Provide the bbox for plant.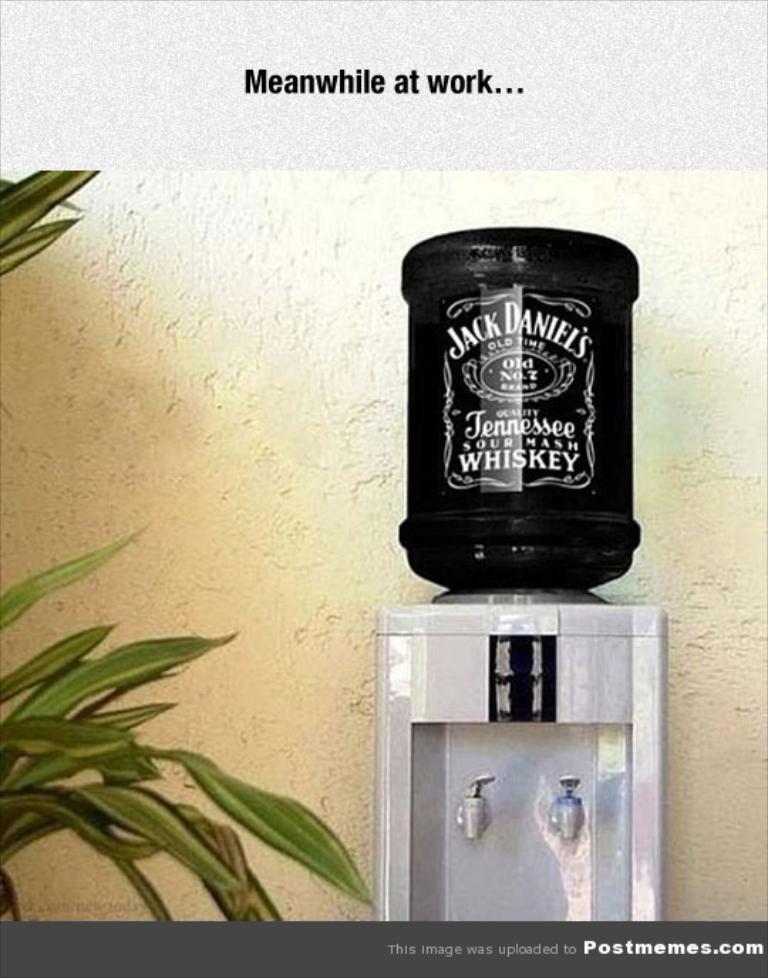
<bbox>0, 159, 104, 290</bbox>.
